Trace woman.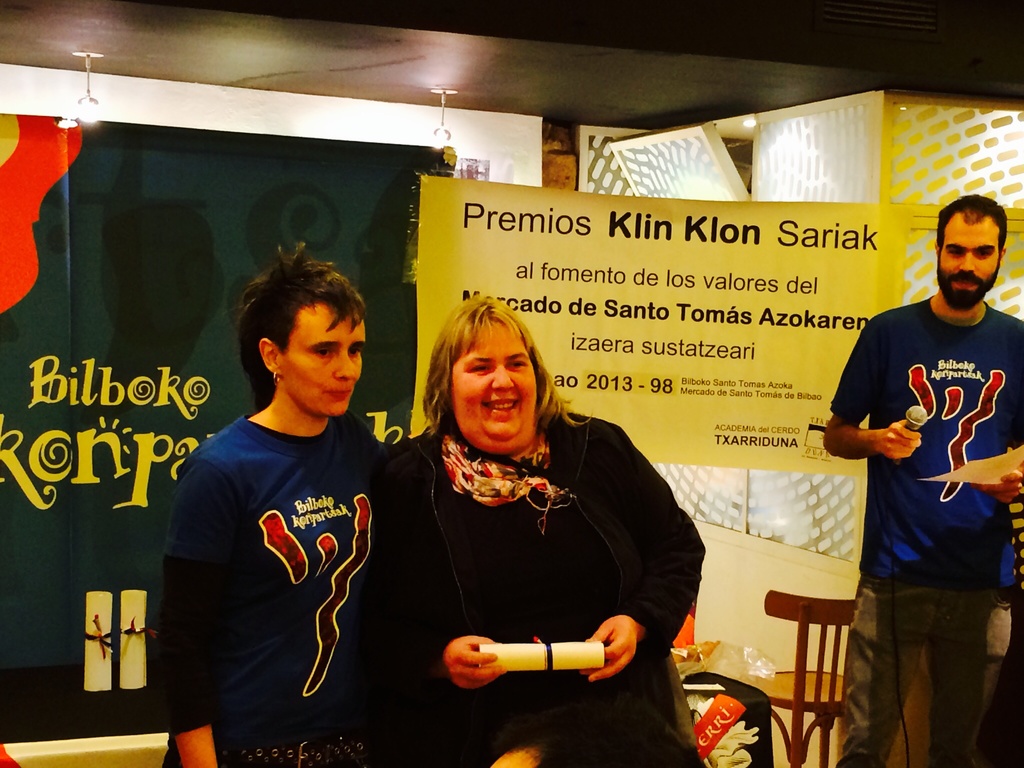
Traced to l=374, t=297, r=671, b=756.
